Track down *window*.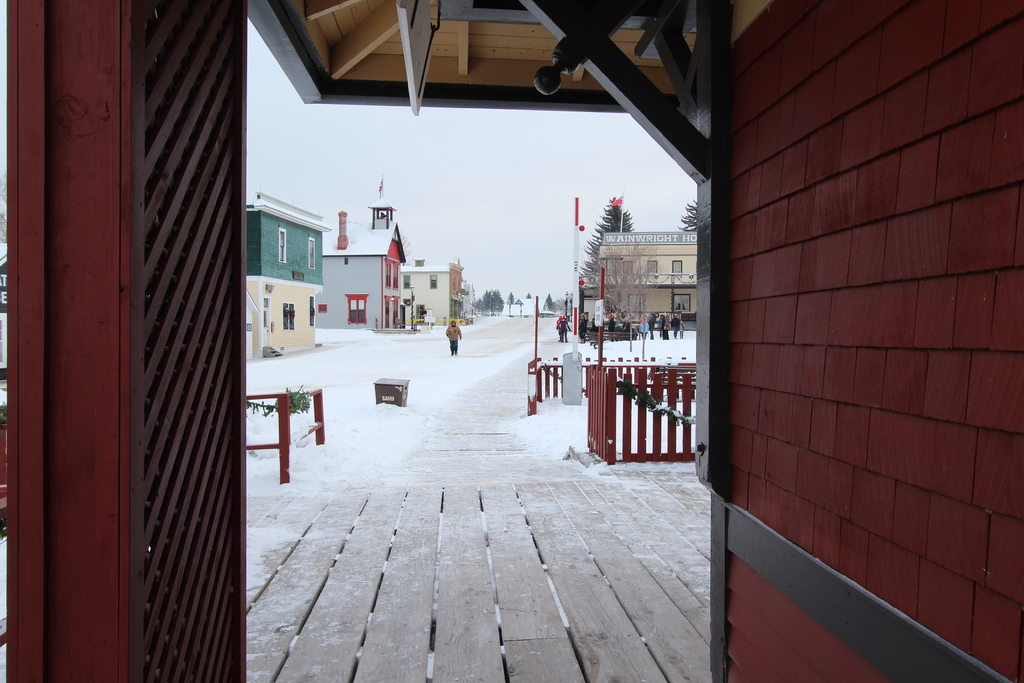
Tracked to {"x1": 604, "y1": 260, "x2": 622, "y2": 280}.
